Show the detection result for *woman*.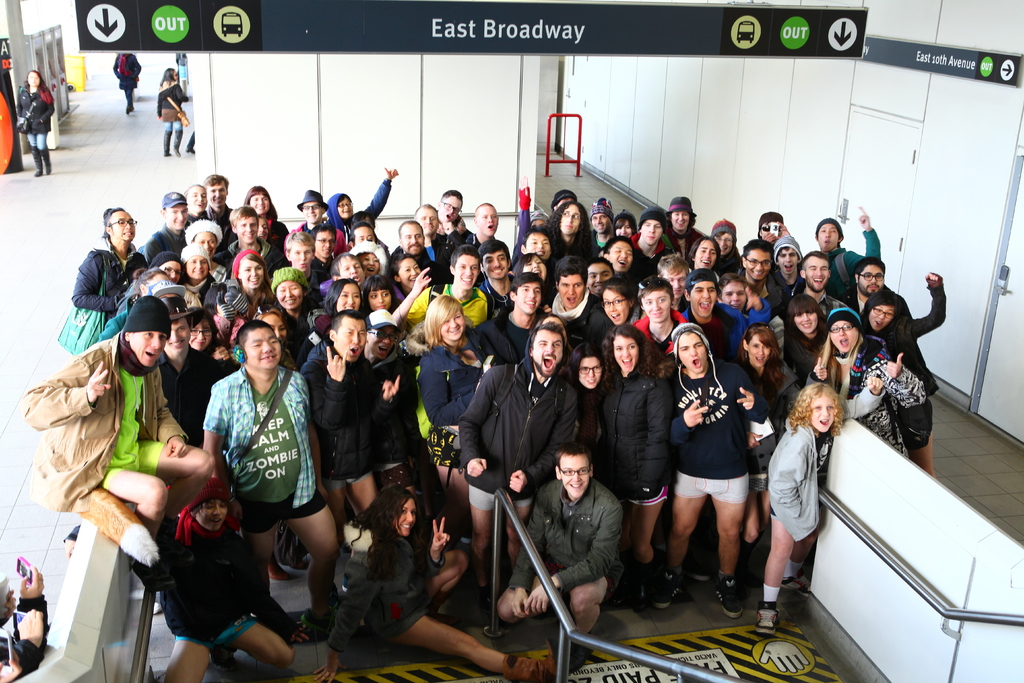
box(739, 324, 786, 605).
